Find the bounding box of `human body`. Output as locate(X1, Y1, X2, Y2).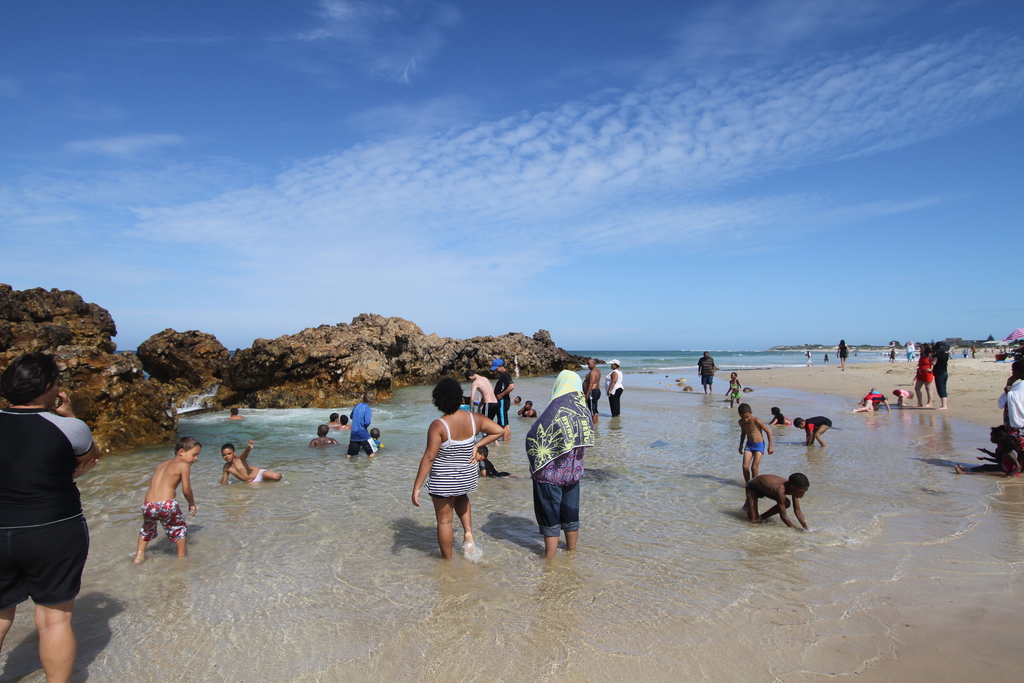
locate(341, 388, 383, 468).
